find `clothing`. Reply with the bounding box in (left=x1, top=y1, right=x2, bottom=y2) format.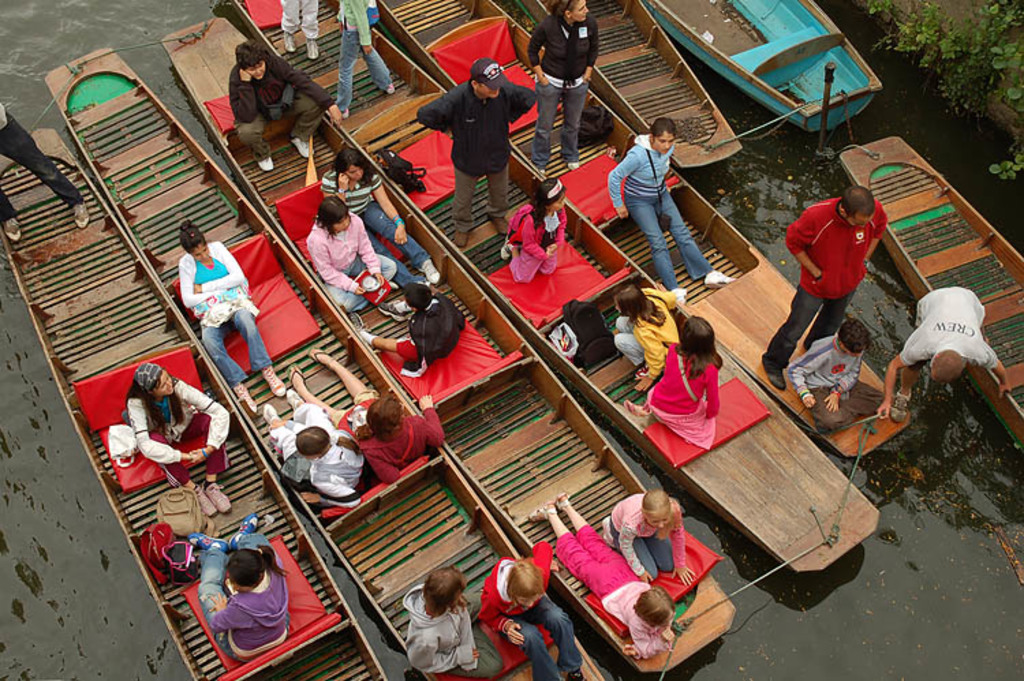
(left=330, top=389, right=438, bottom=482).
